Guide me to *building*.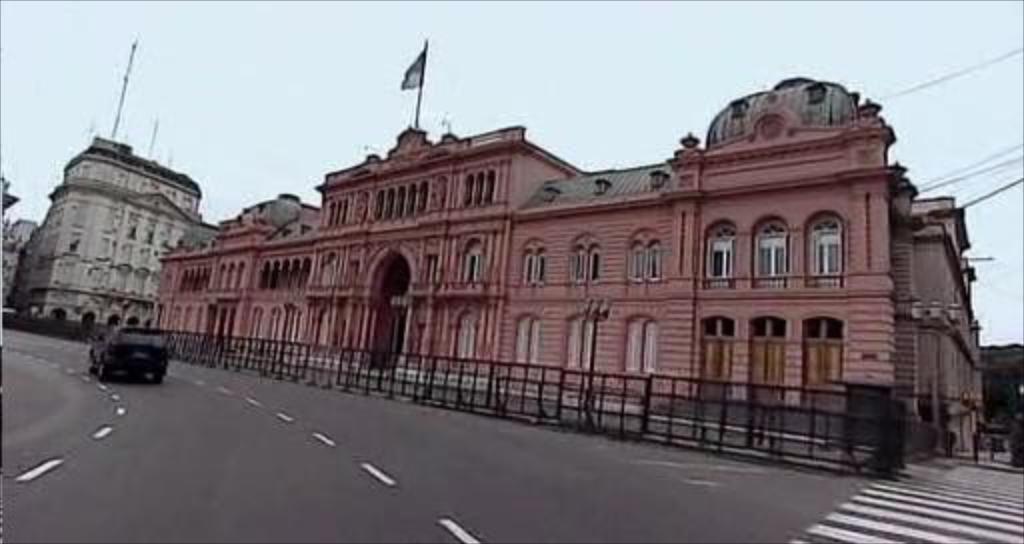
Guidance: {"x1": 0, "y1": 124, "x2": 212, "y2": 330}.
